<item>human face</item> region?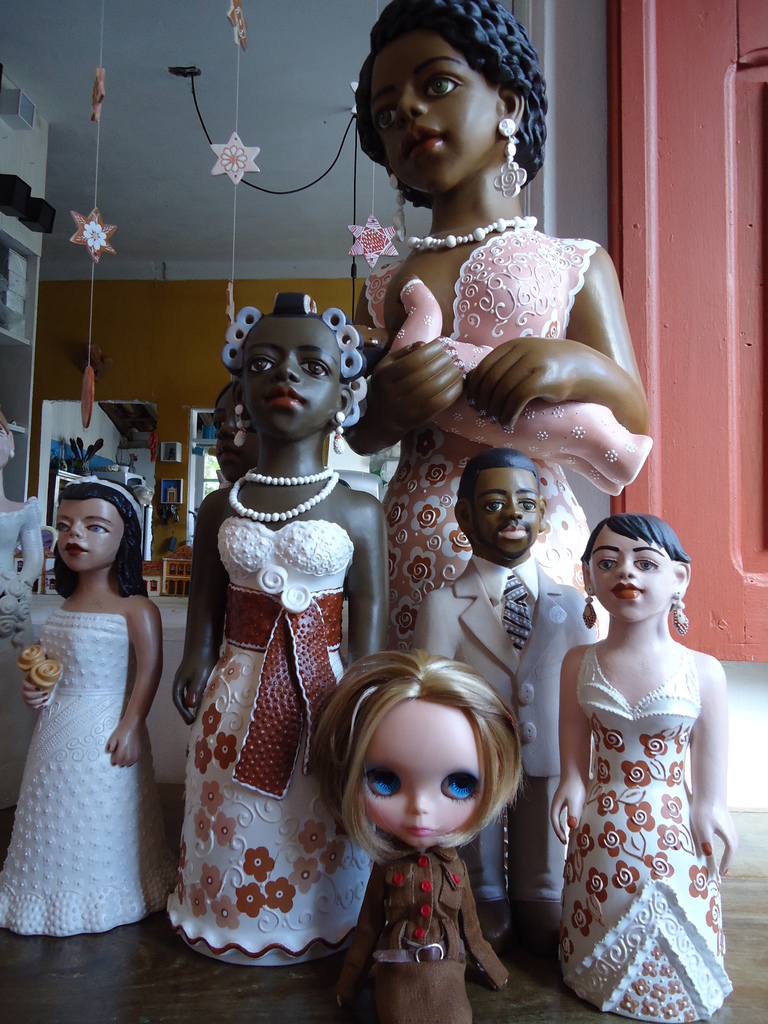
[362,703,476,846]
